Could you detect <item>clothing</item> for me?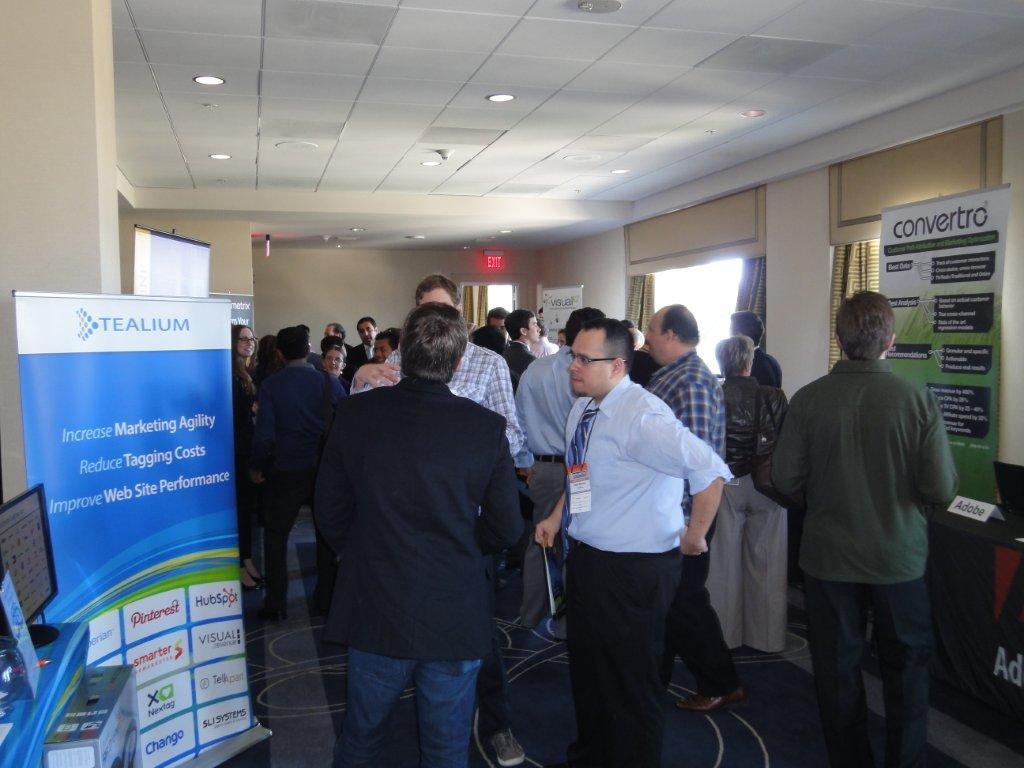
Detection result: [x1=306, y1=379, x2=519, y2=767].
